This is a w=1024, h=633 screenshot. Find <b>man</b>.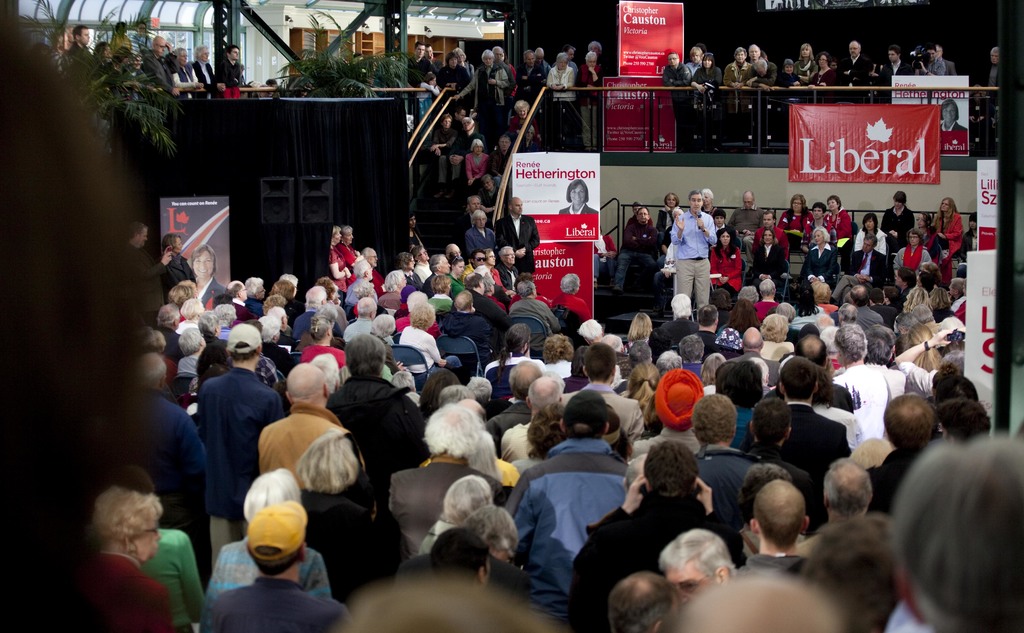
Bounding box: bbox=(695, 302, 727, 361).
